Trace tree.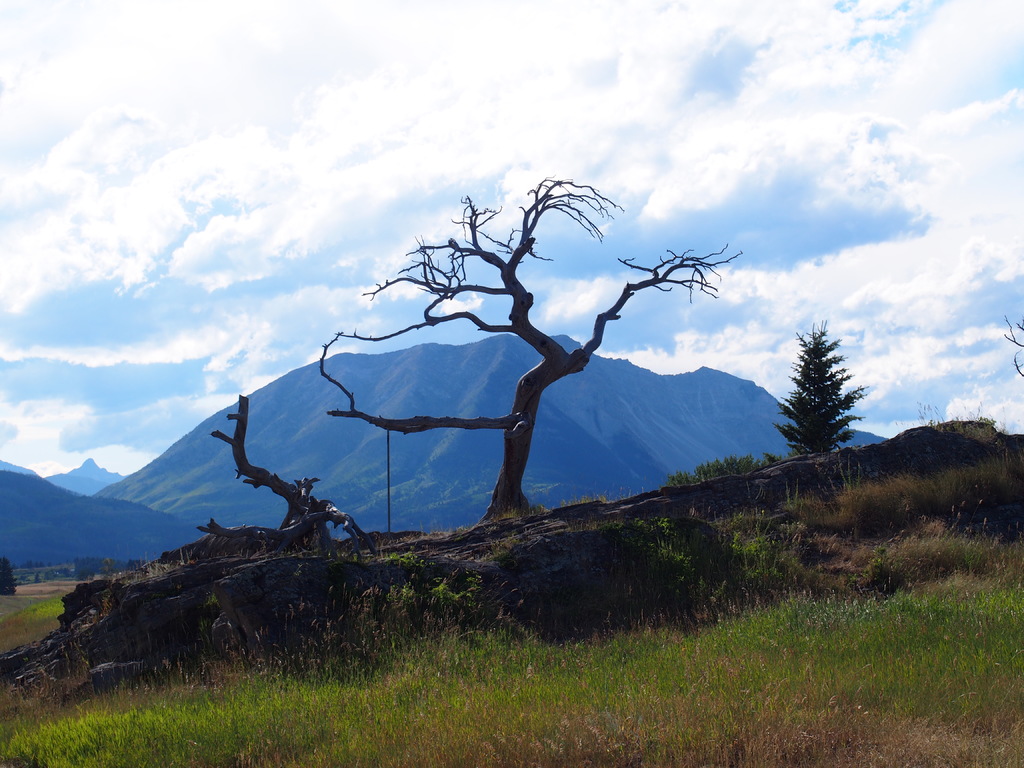
Traced to x1=755 y1=308 x2=867 y2=472.
